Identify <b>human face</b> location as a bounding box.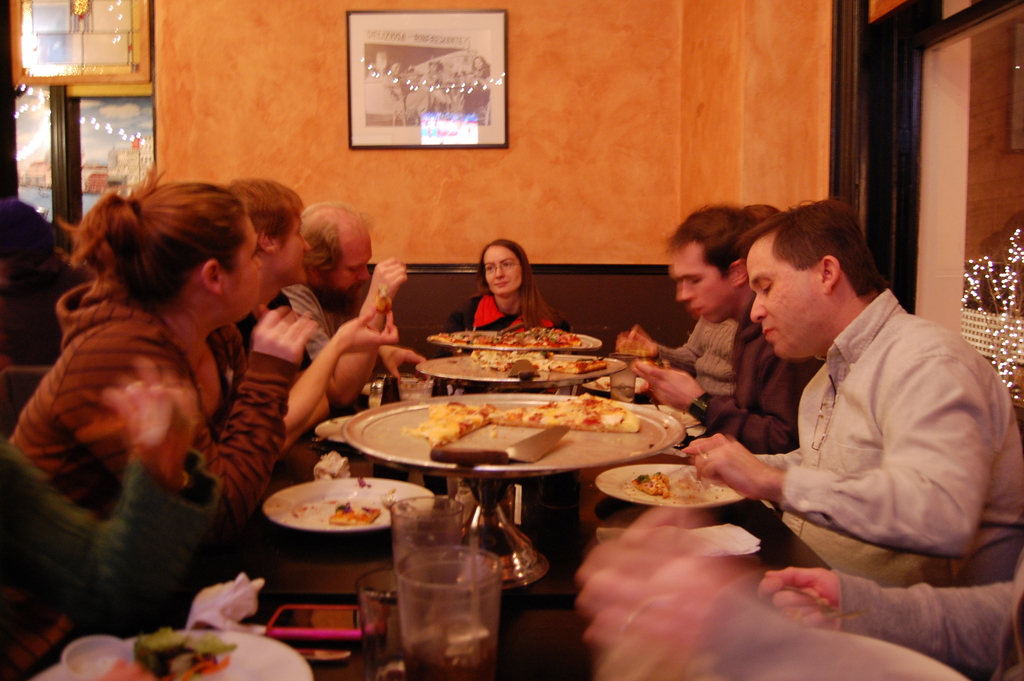
locate(273, 210, 309, 281).
